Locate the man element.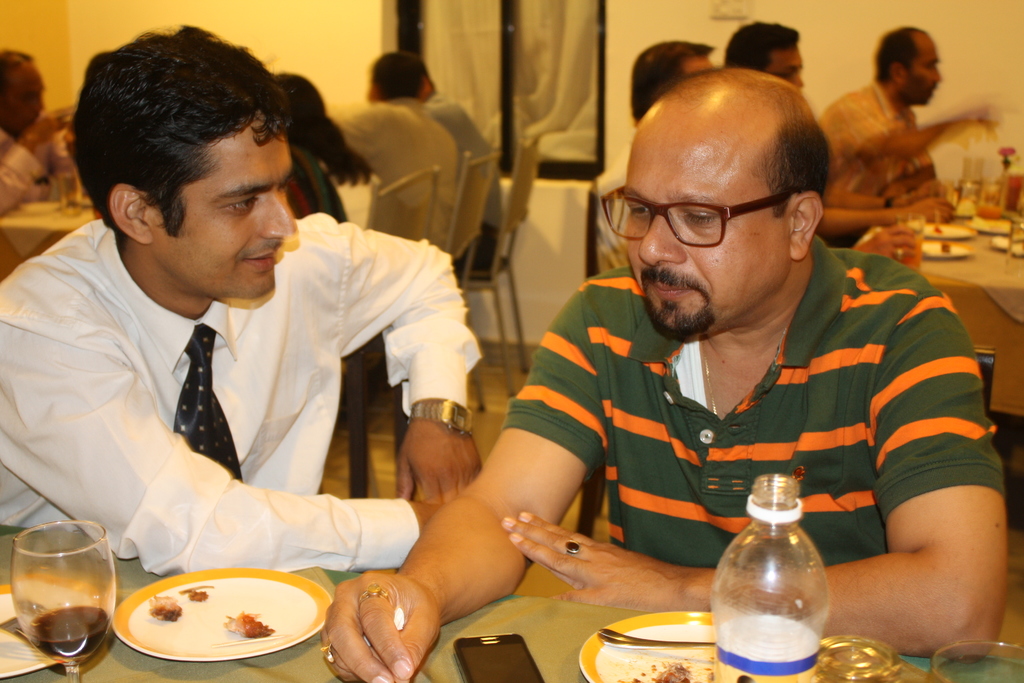
Element bbox: {"x1": 328, "y1": 53, "x2": 457, "y2": 245}.
